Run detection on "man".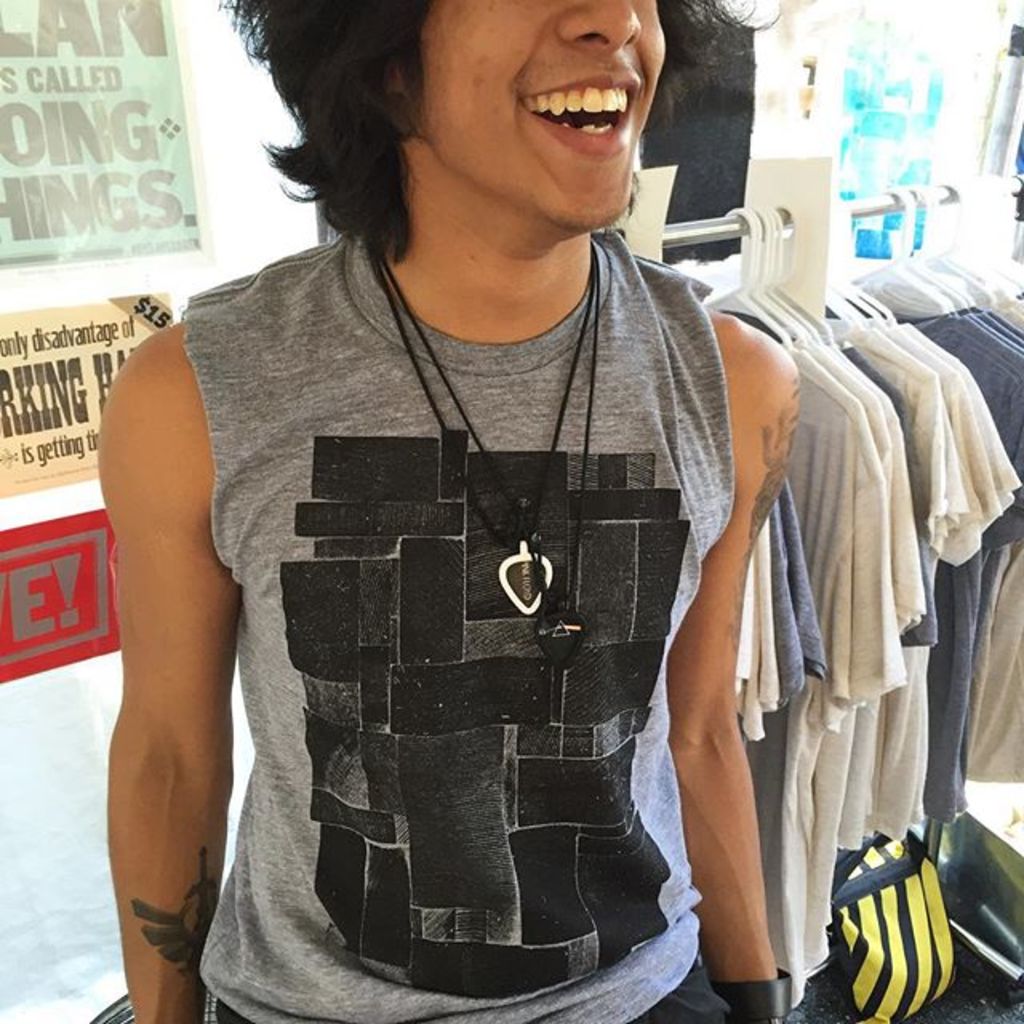
Result: locate(190, 0, 786, 1003).
